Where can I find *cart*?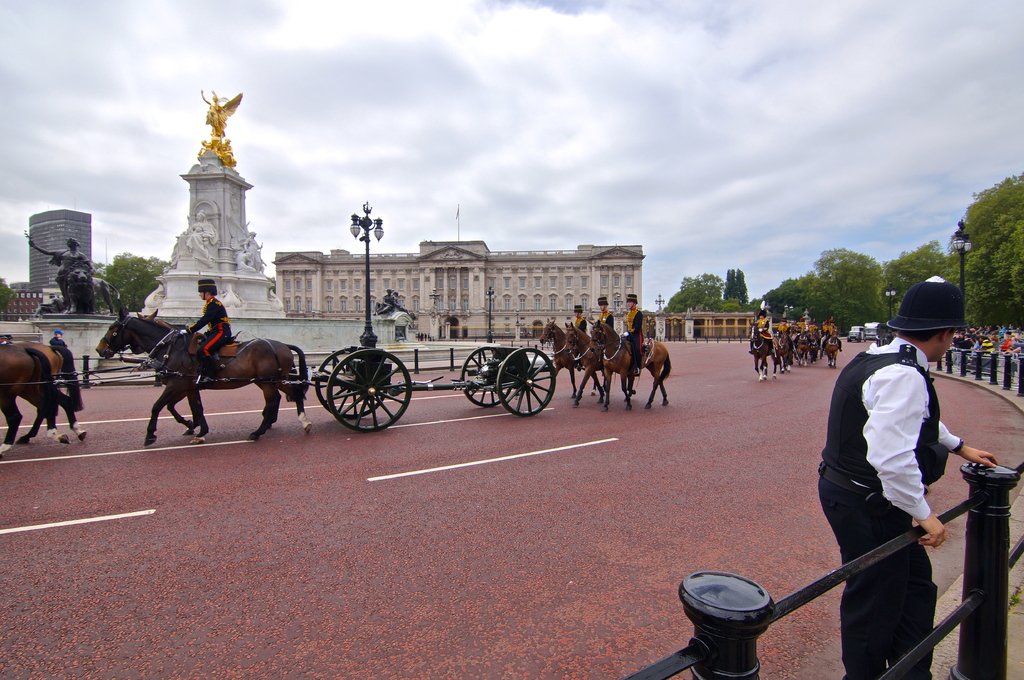
You can find it at left=794, top=338, right=825, bottom=359.
